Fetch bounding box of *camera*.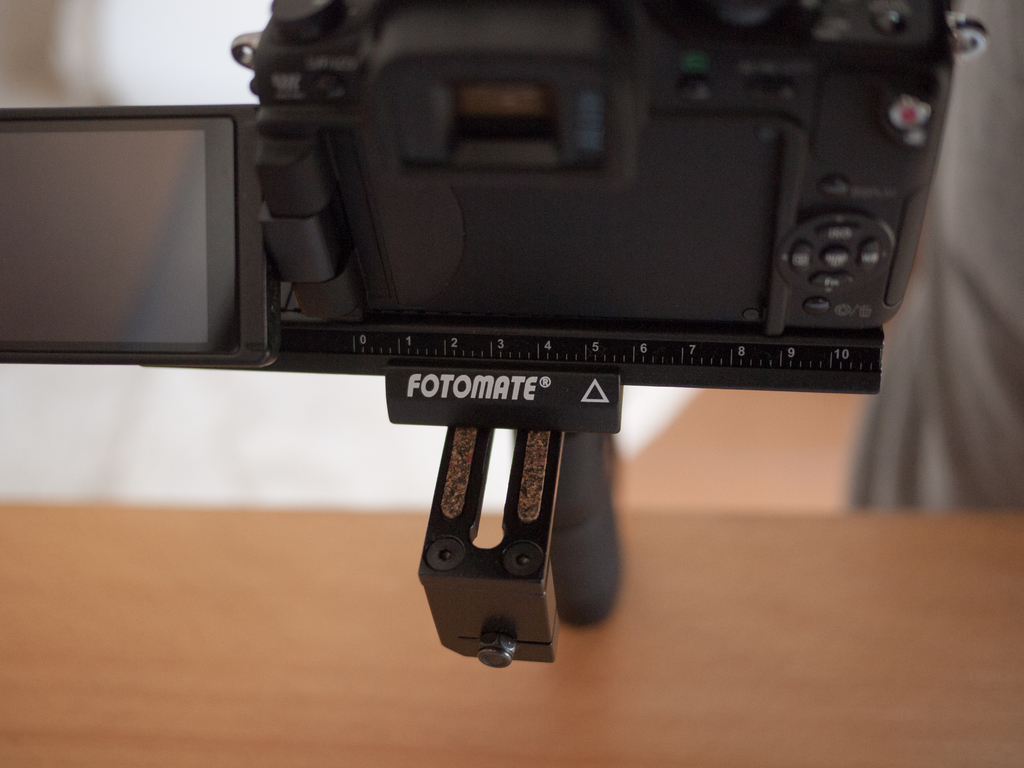
Bbox: <box>0,0,986,664</box>.
